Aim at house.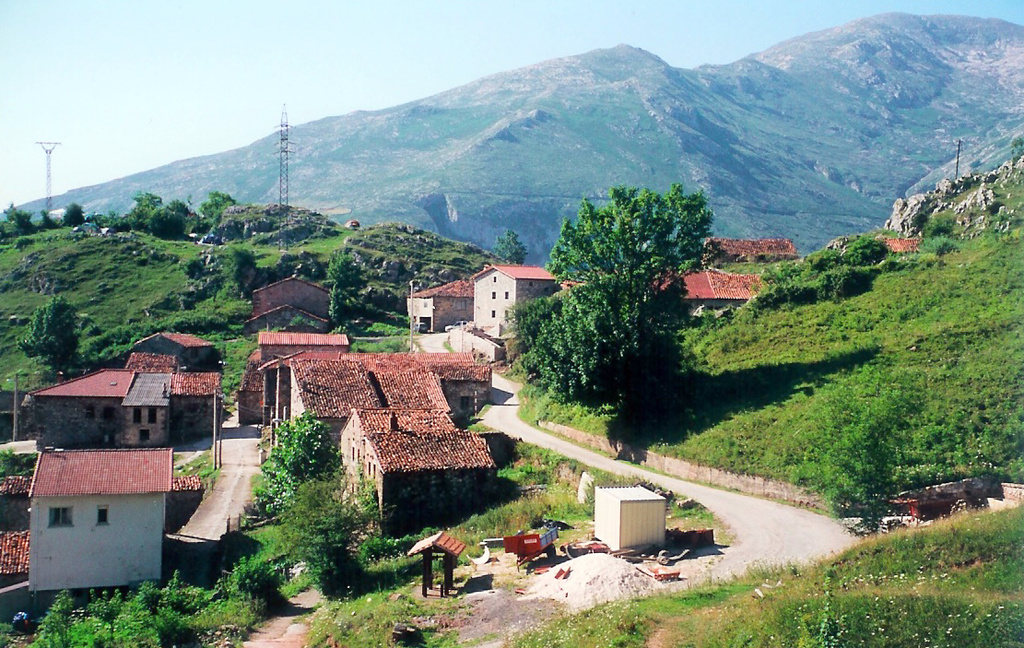
Aimed at x1=239, y1=269, x2=334, y2=334.
